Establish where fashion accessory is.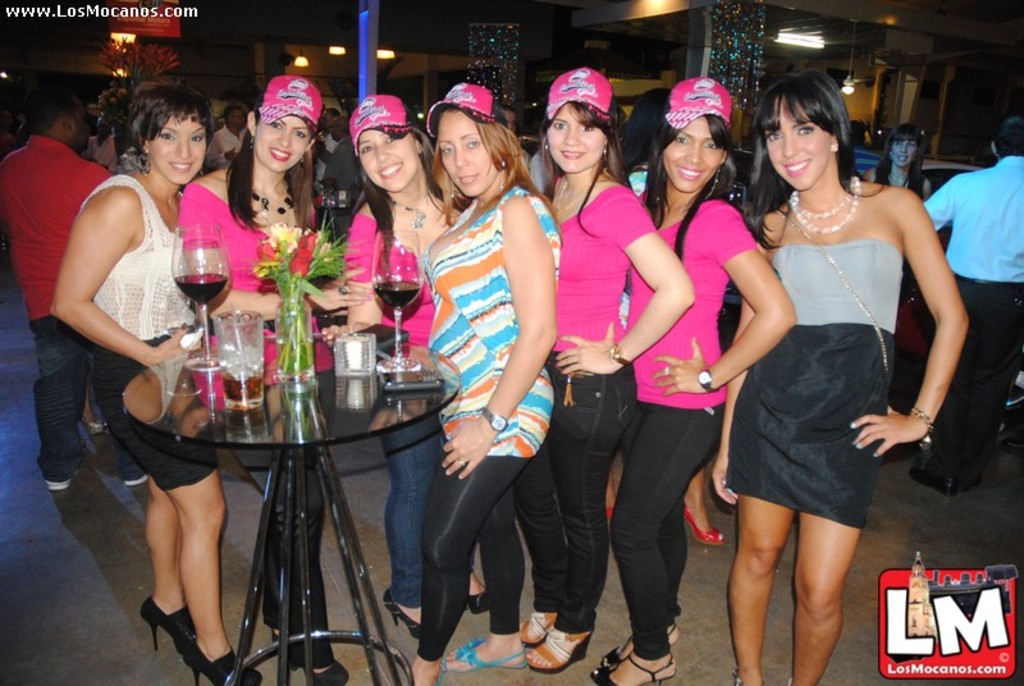
Established at (x1=435, y1=659, x2=452, y2=685).
